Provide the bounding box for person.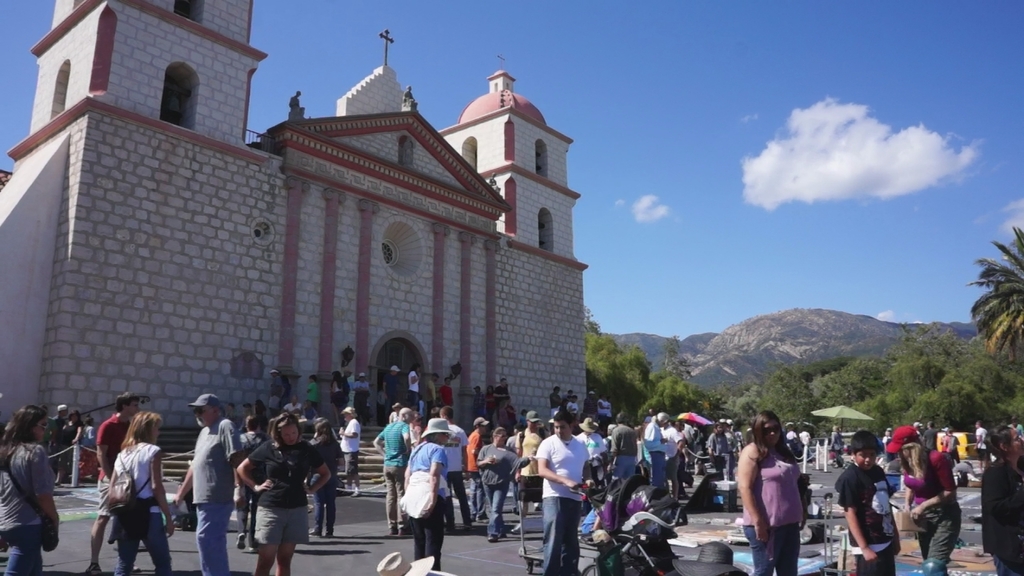
left=370, top=545, right=454, bottom=575.
